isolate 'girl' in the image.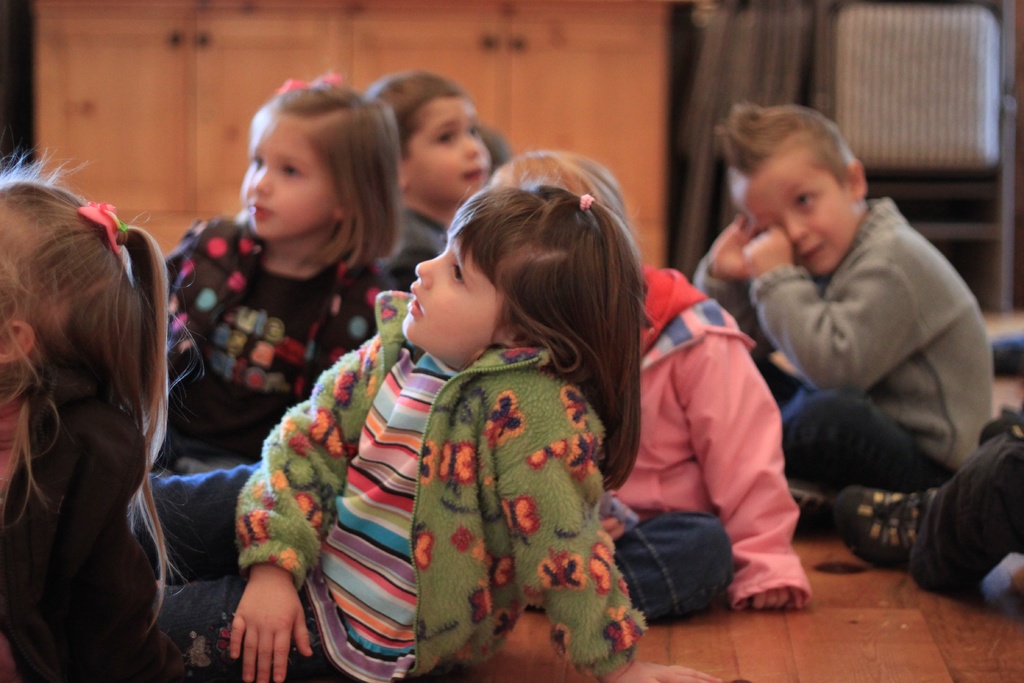
Isolated region: 140 181 718 682.
